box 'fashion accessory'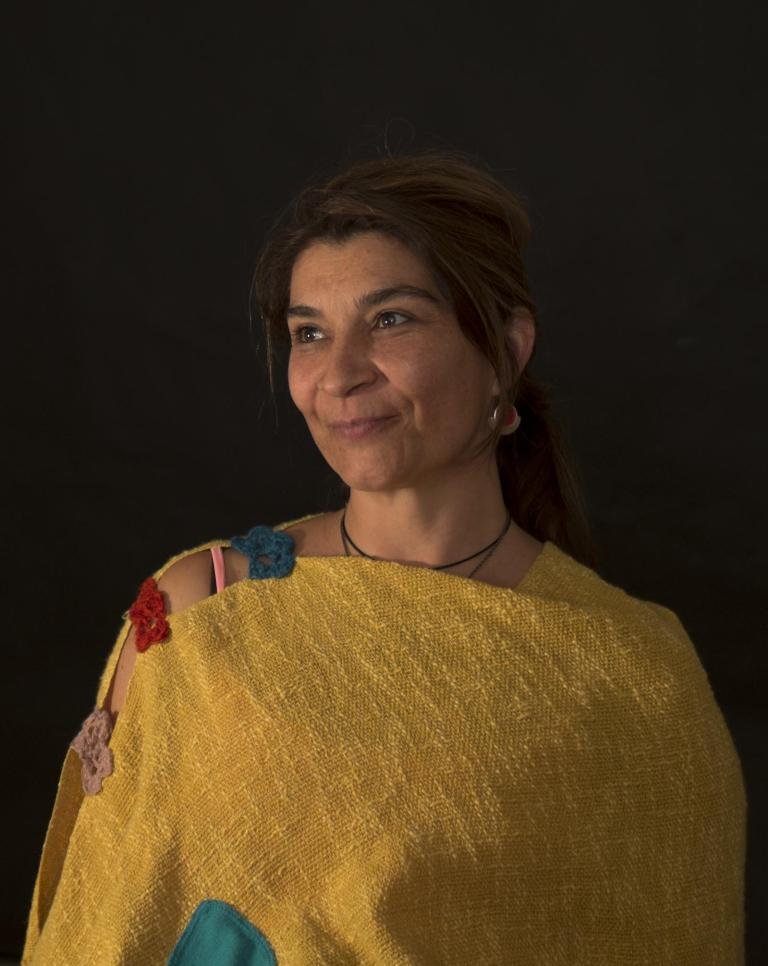
338/511/513/581
